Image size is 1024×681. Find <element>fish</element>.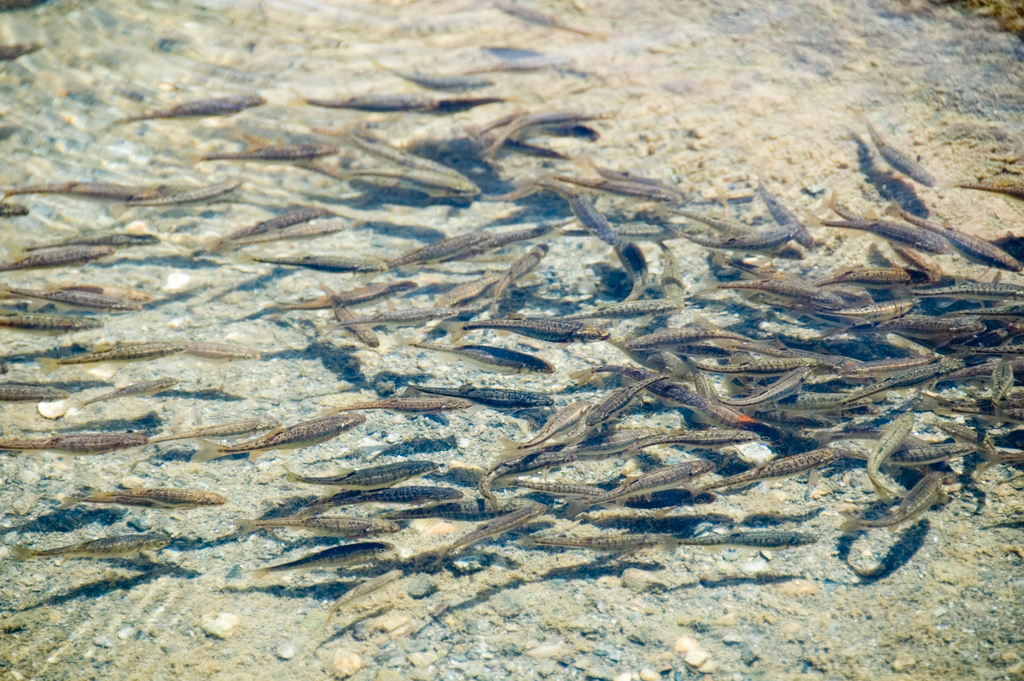
[left=438, top=504, right=547, bottom=566].
